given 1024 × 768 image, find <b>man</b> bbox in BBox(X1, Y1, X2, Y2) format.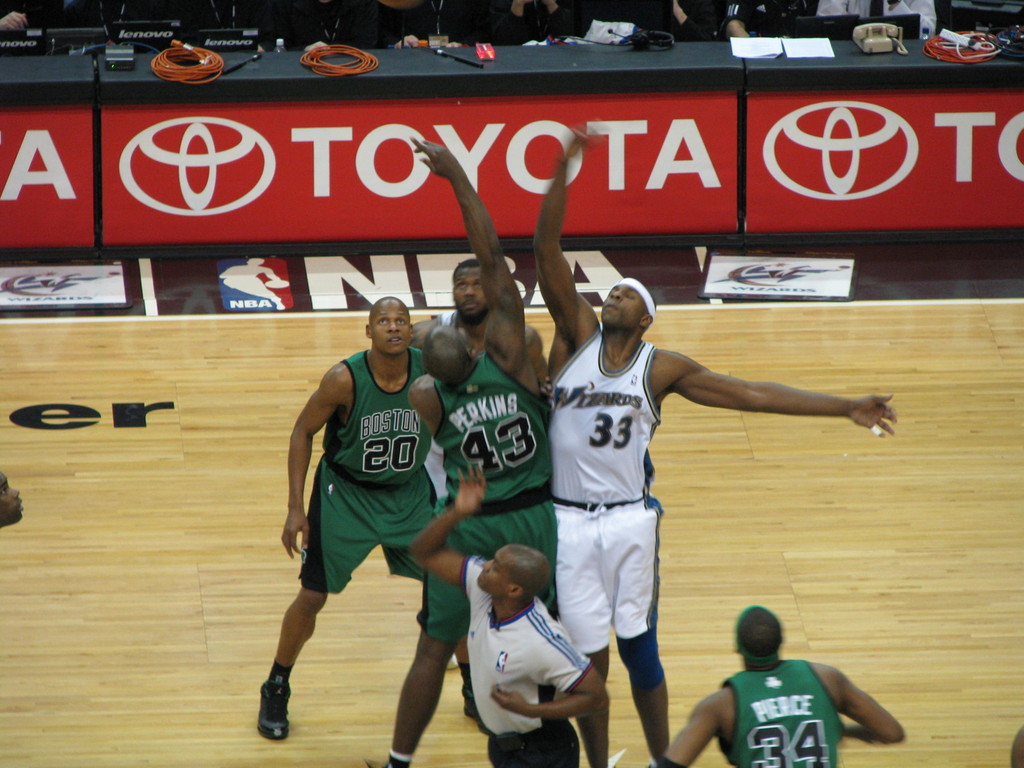
BBox(253, 294, 451, 742).
